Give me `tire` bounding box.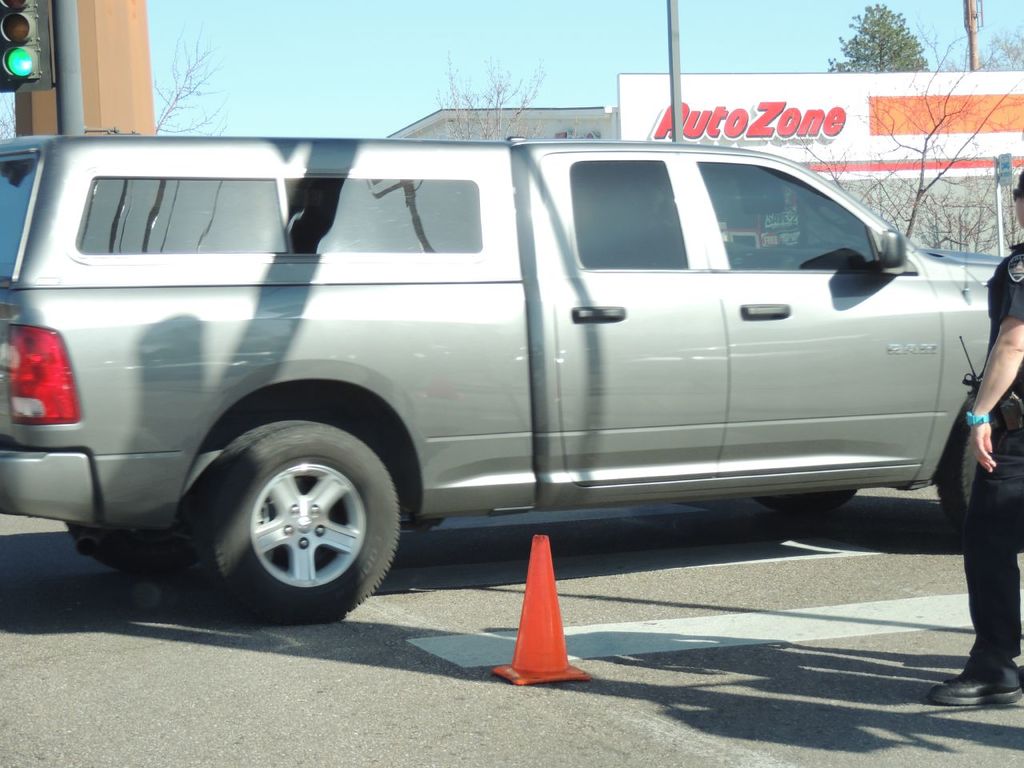
locate(758, 490, 856, 516).
